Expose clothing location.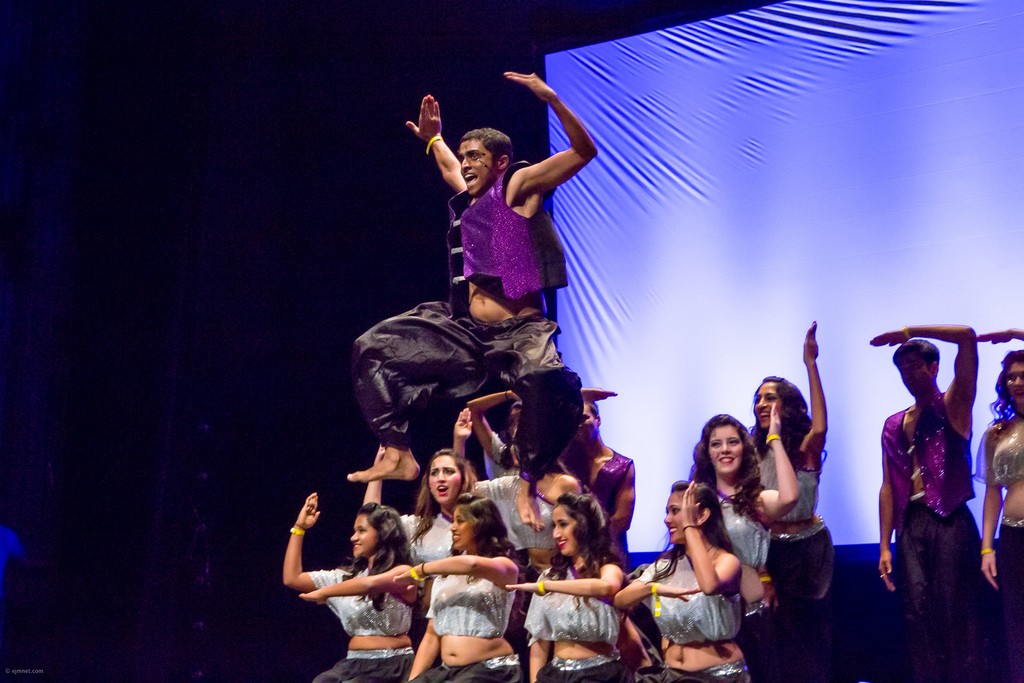
Exposed at 650,661,744,682.
